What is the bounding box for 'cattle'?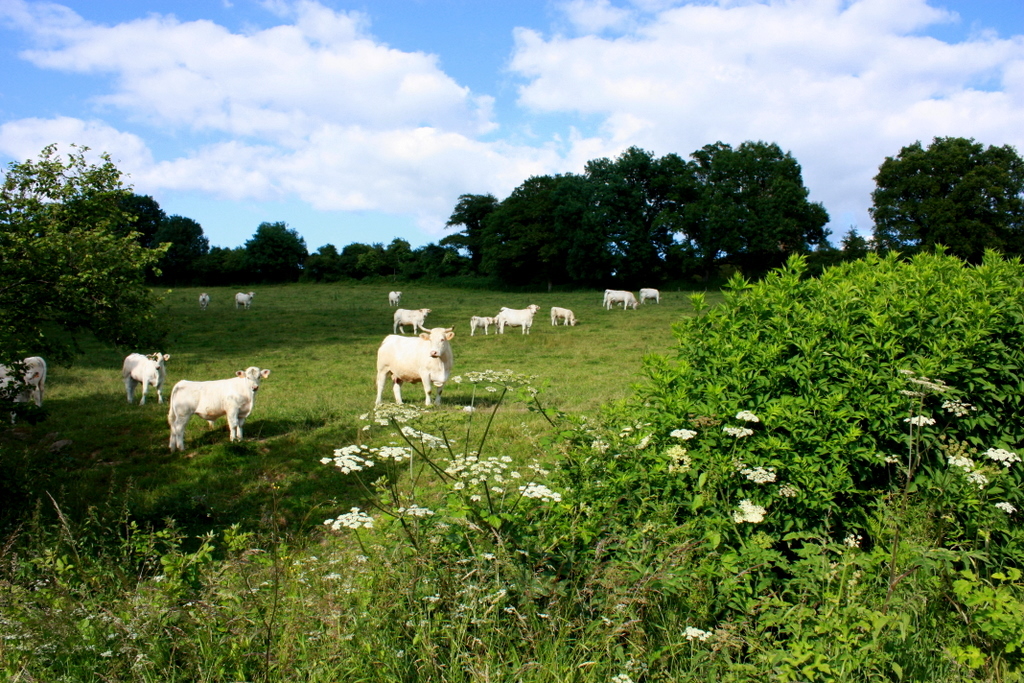
detection(639, 288, 658, 305).
